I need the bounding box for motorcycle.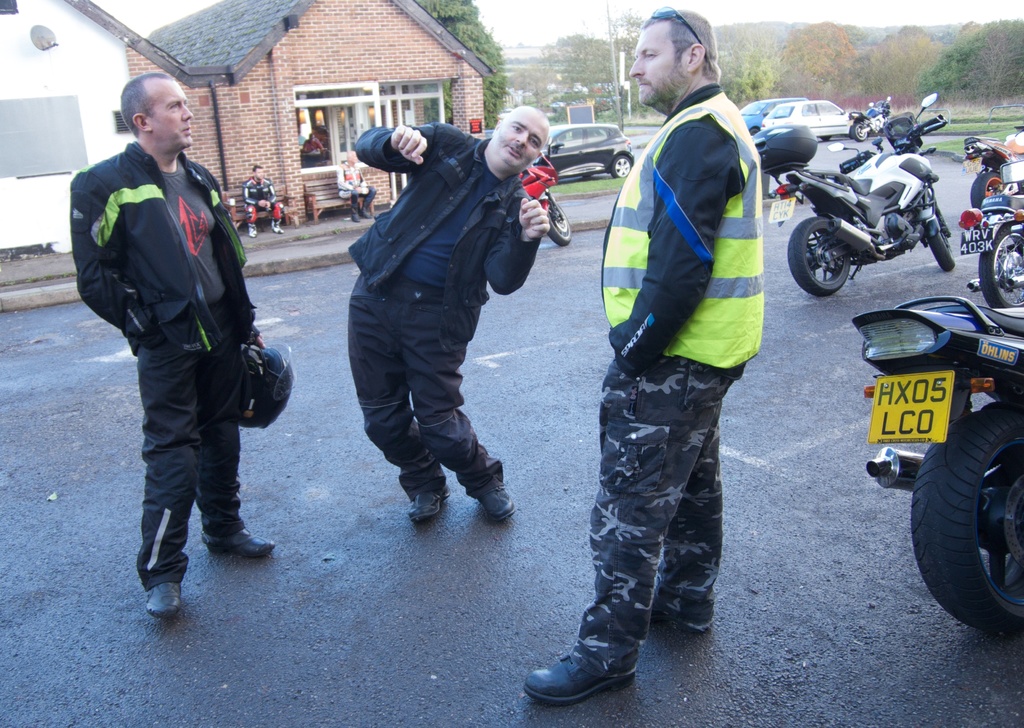
Here it is: <box>961,158,1023,309</box>.
